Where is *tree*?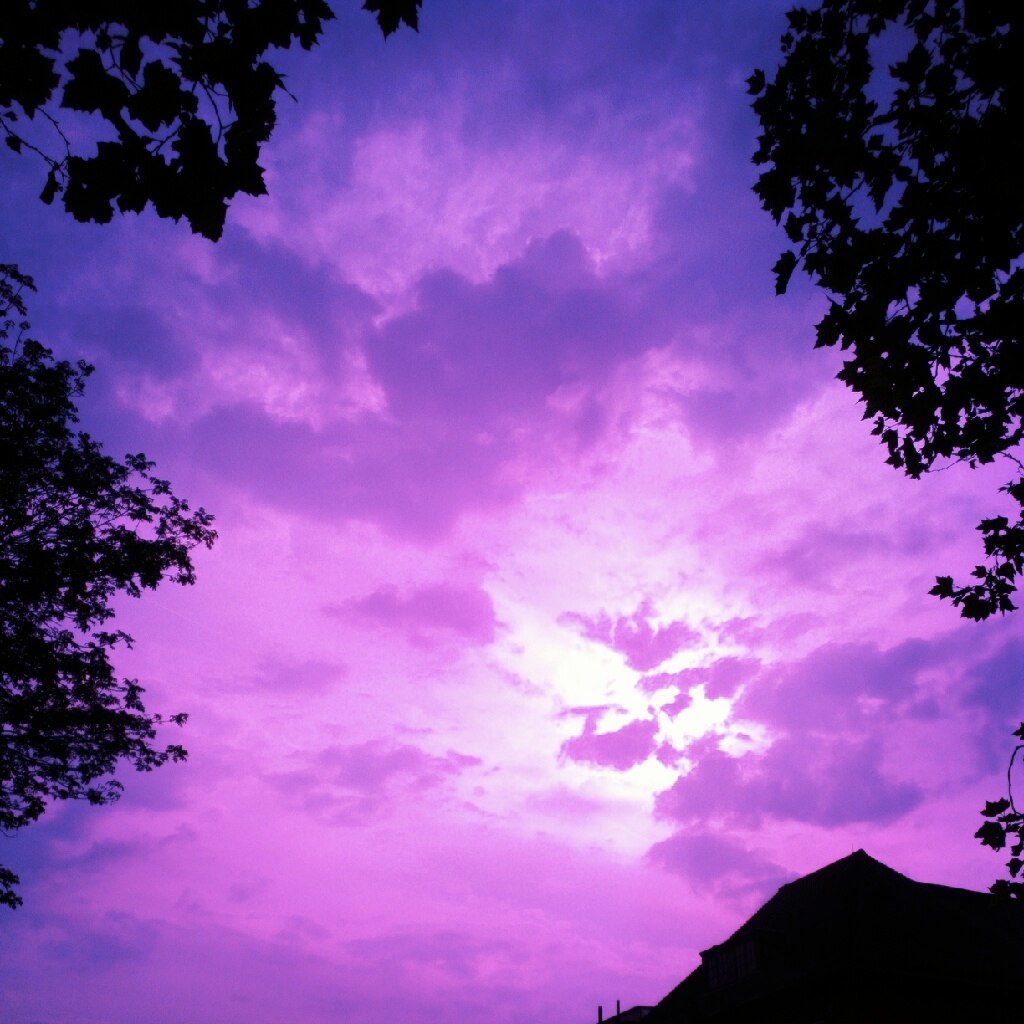
739:26:1020:565.
